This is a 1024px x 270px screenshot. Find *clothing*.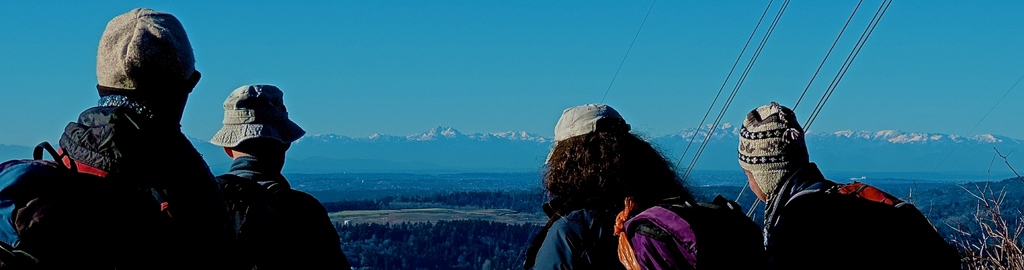
Bounding box: select_region(763, 168, 851, 269).
